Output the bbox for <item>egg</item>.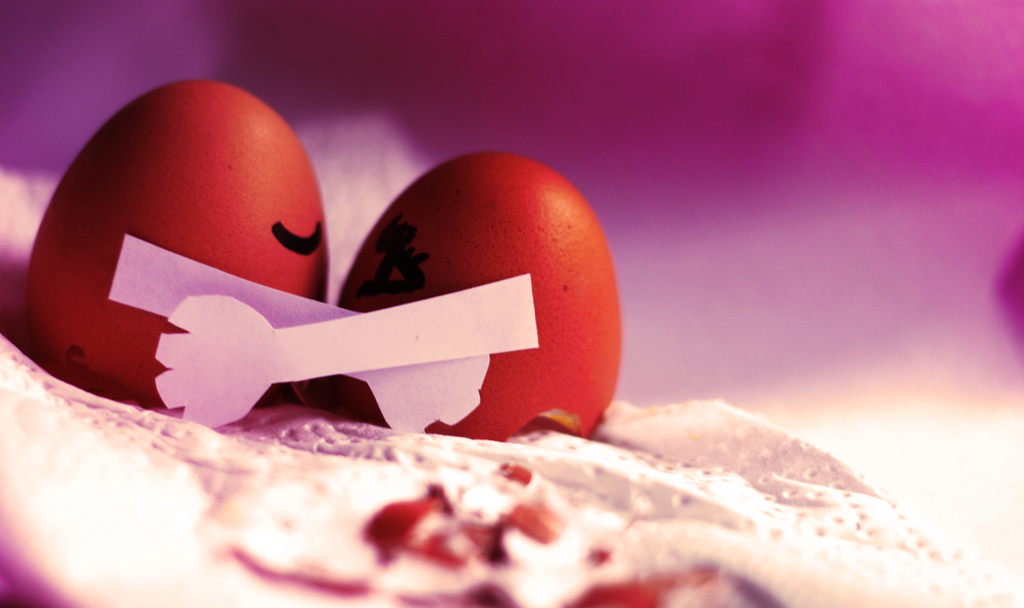
23:76:332:399.
